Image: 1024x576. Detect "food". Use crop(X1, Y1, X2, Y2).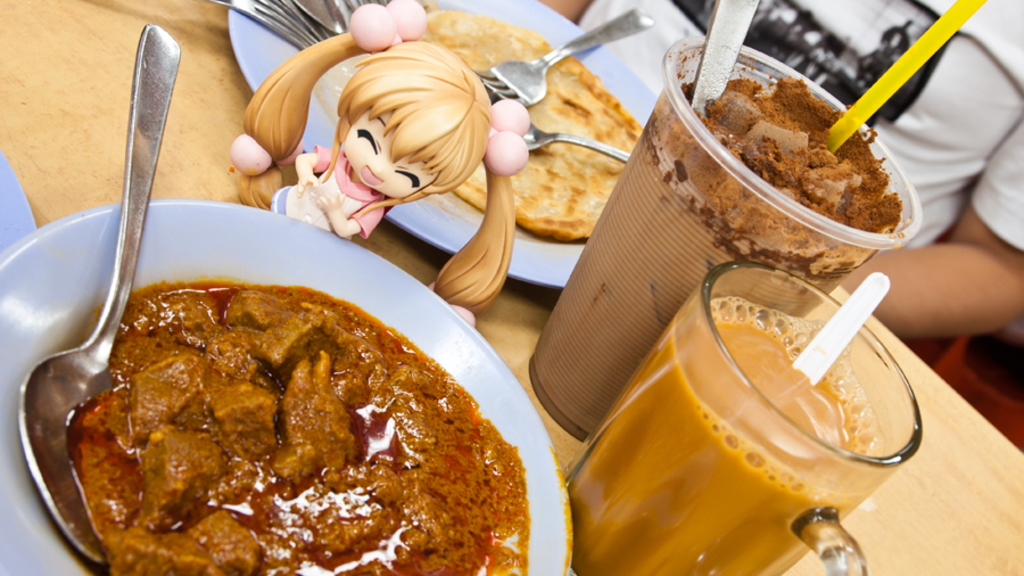
crop(48, 269, 492, 575).
